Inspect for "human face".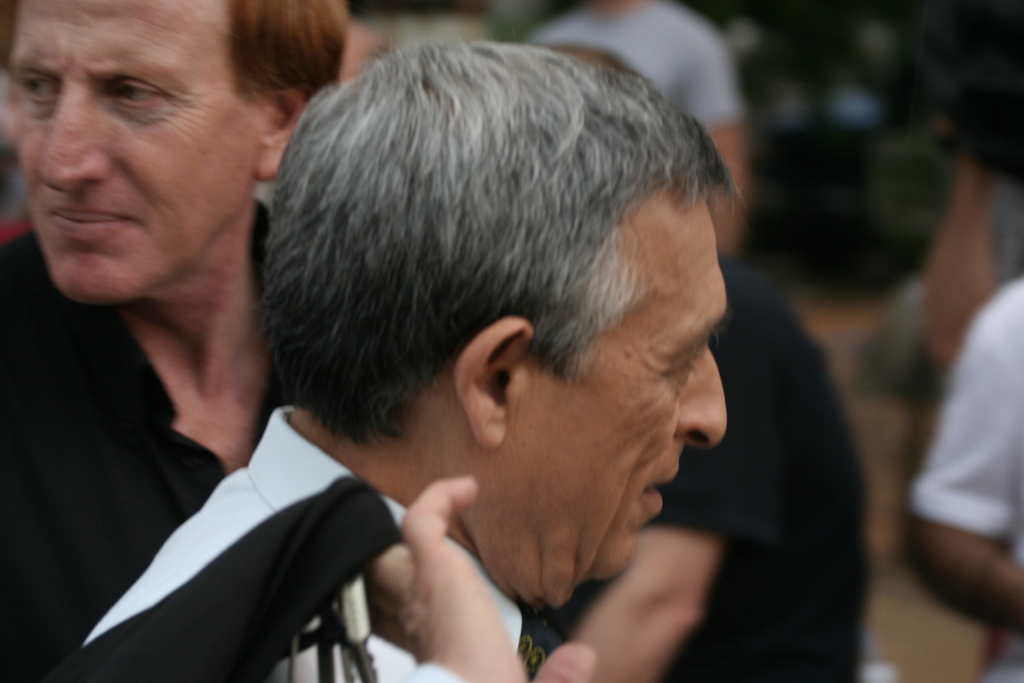
Inspection: Rect(518, 199, 731, 618).
